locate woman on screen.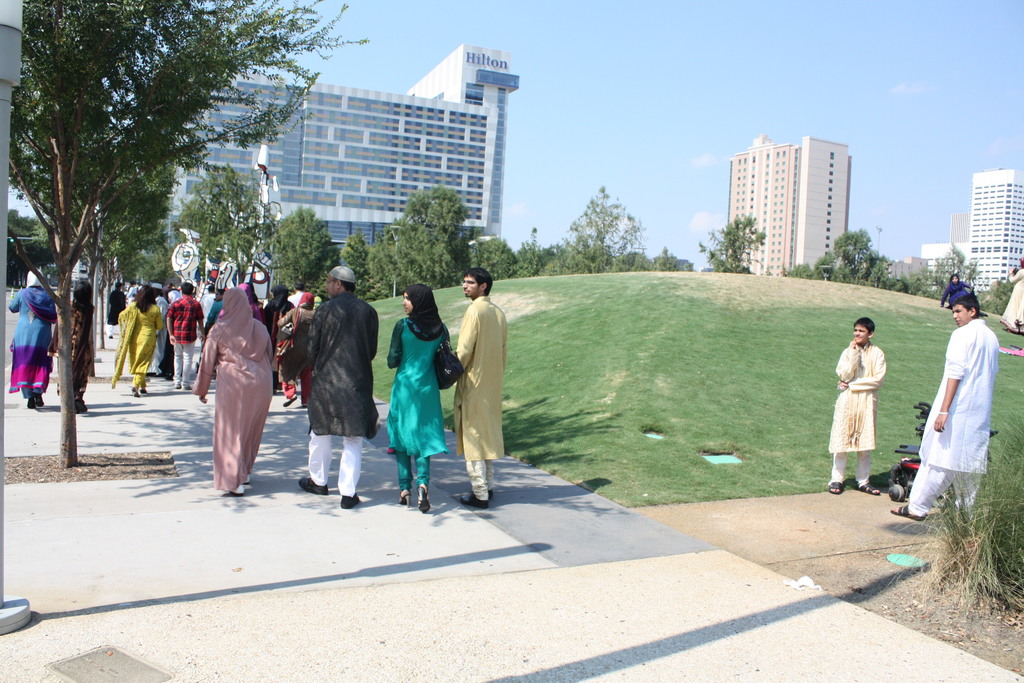
On screen at [x1=195, y1=280, x2=267, y2=502].
